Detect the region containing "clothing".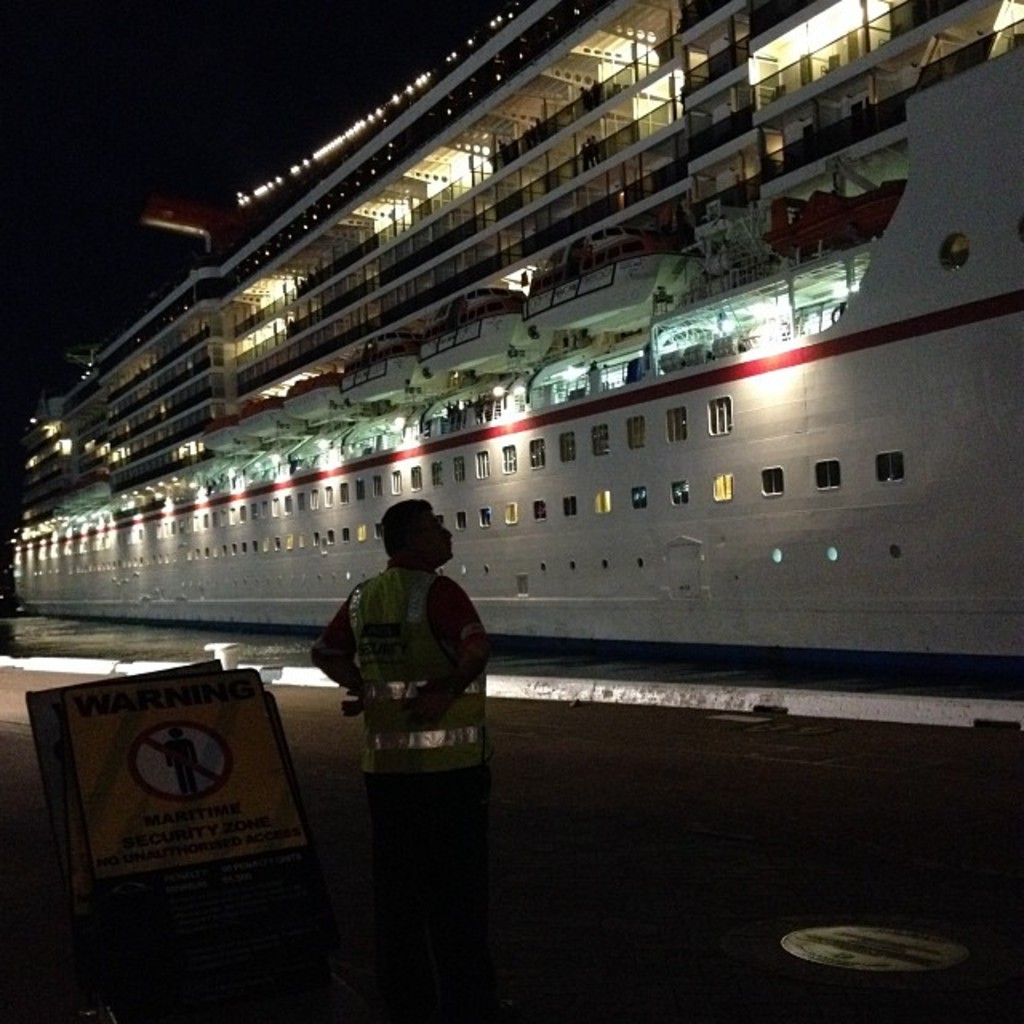
{"left": 330, "top": 517, "right": 507, "bottom": 861}.
